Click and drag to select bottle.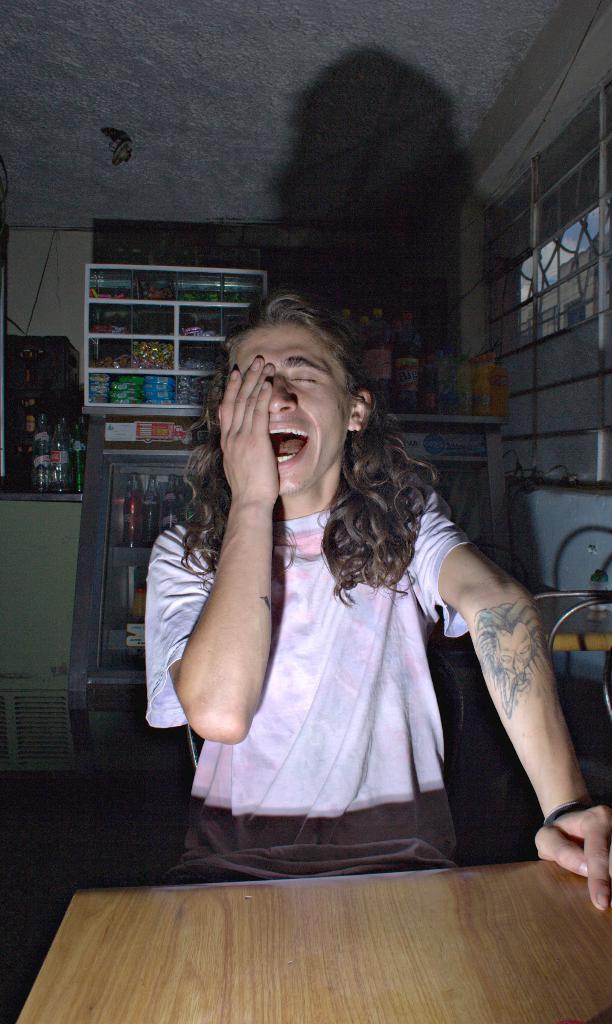
Selection: rect(398, 312, 431, 410).
